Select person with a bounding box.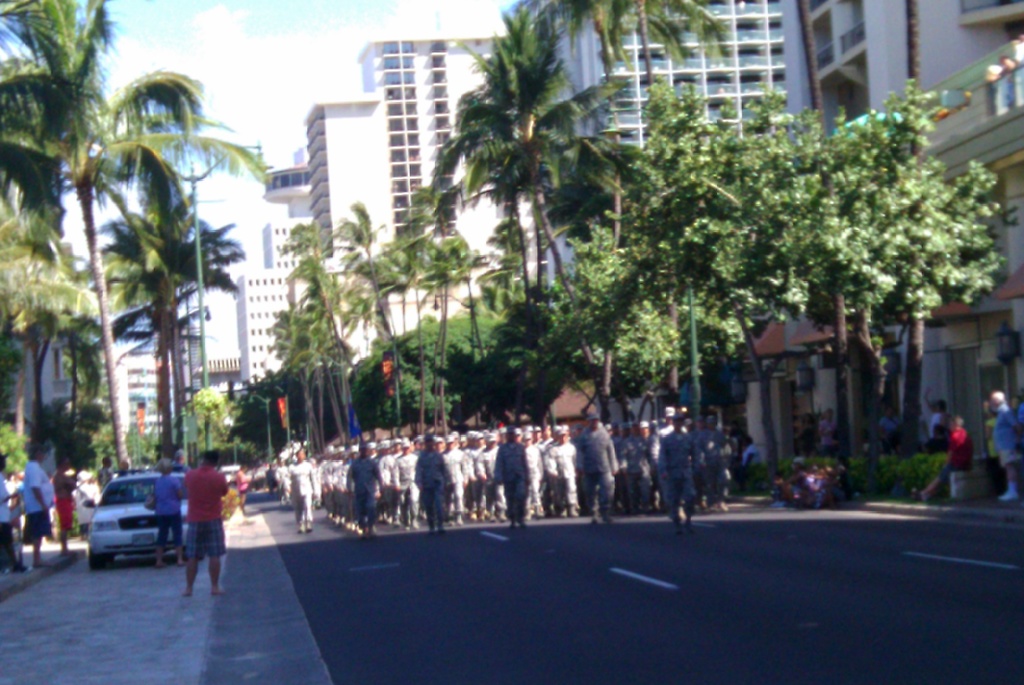
bbox(98, 455, 115, 494).
